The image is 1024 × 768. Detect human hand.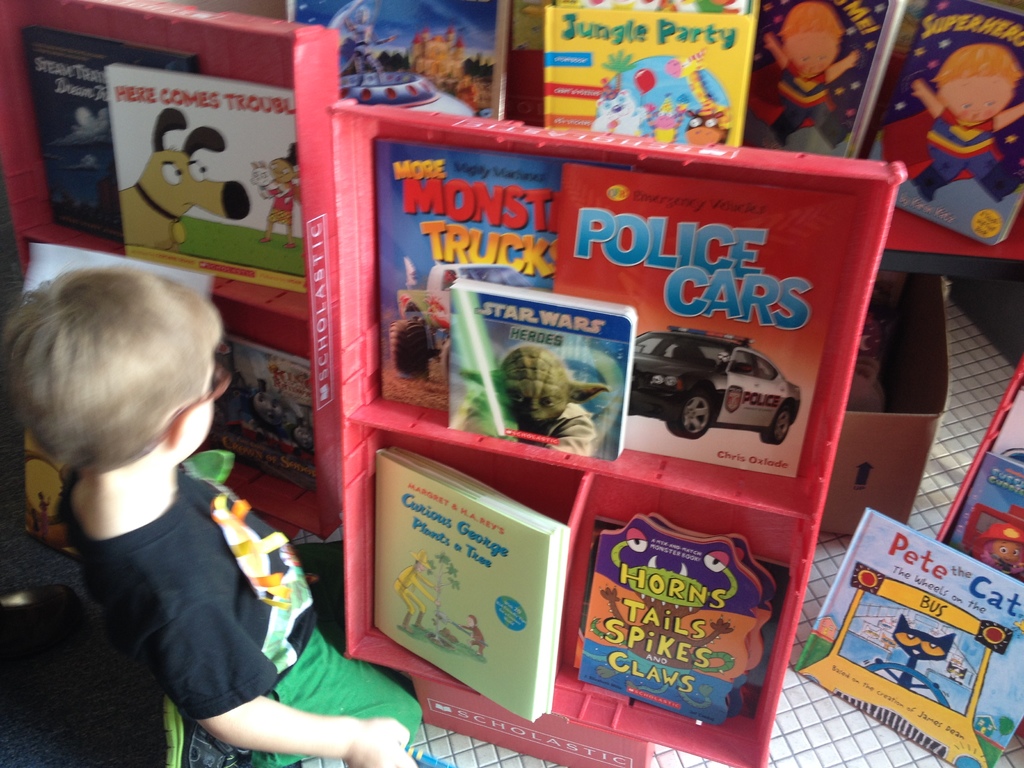
Detection: (389,33,398,43).
